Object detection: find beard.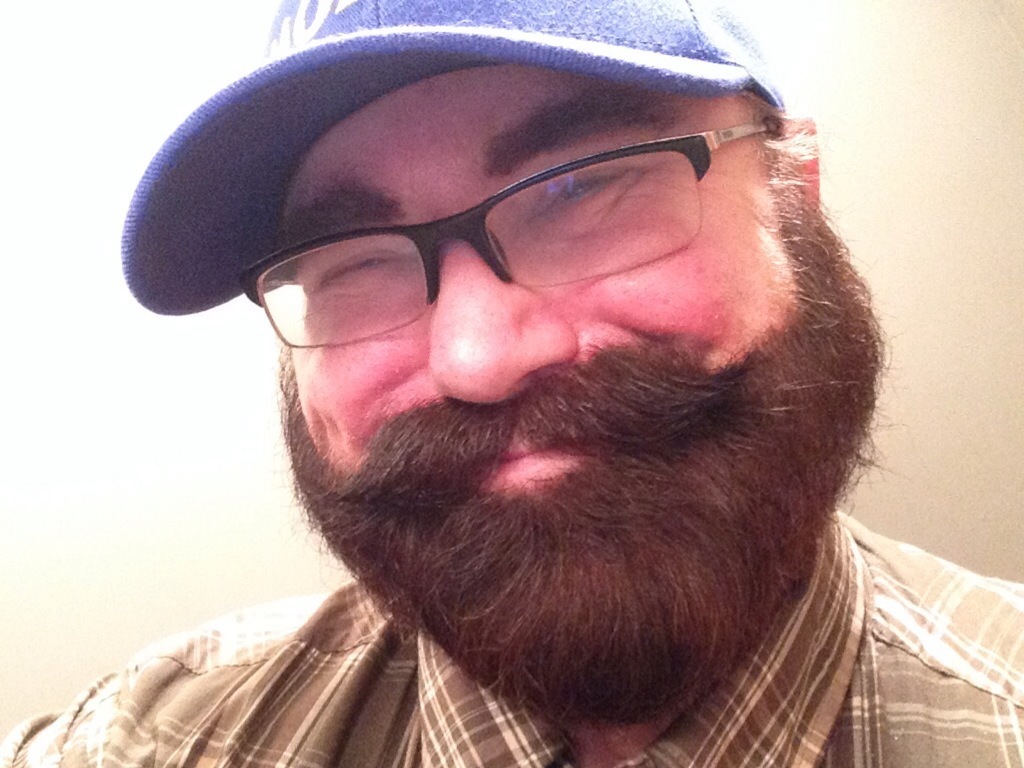
<region>275, 212, 907, 735</region>.
